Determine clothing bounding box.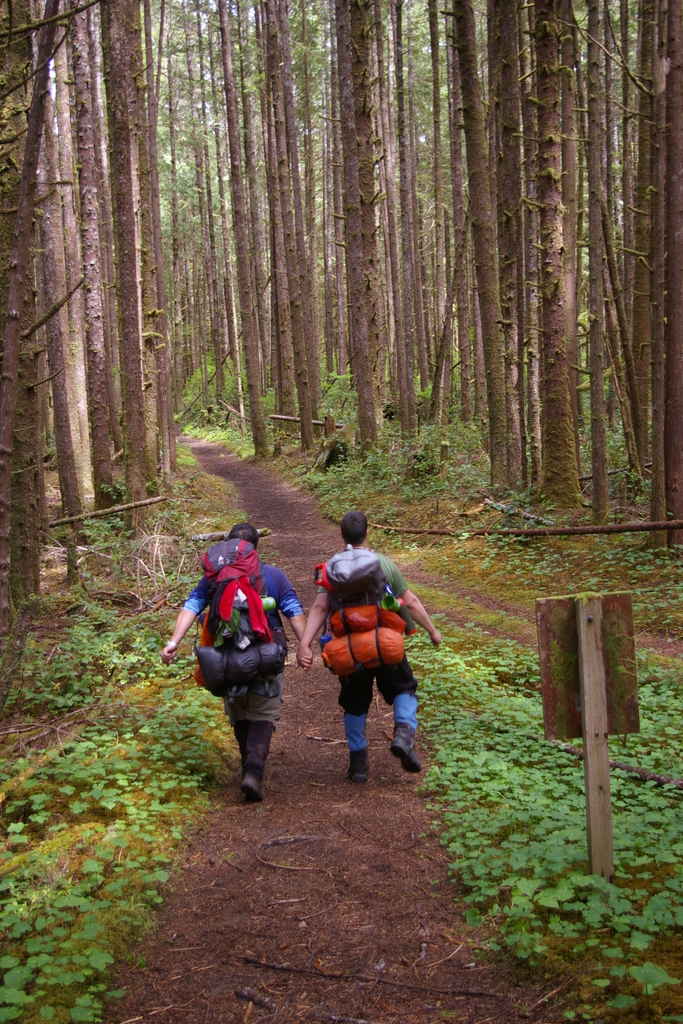
Determined: <box>176,548,299,741</box>.
